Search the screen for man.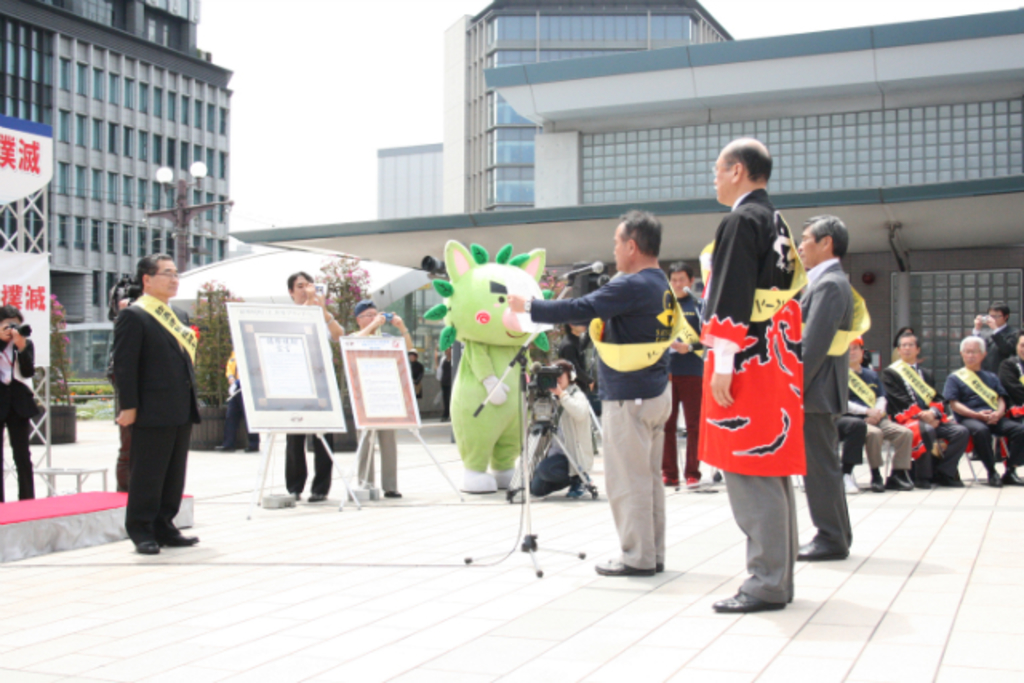
Found at select_region(840, 339, 917, 501).
